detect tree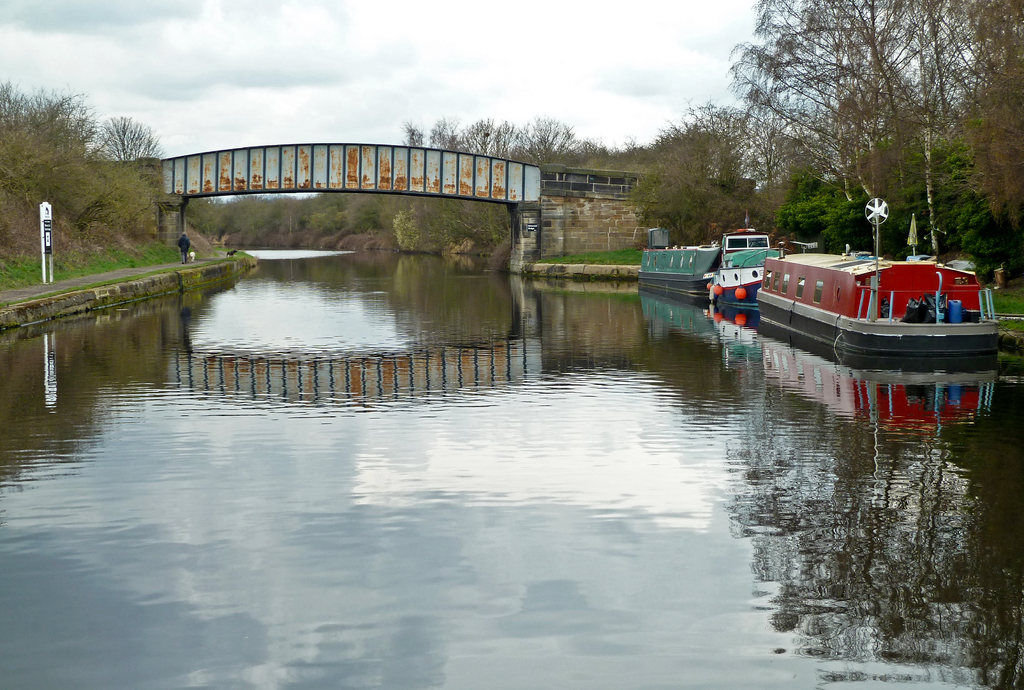
bbox=(399, 121, 425, 148)
